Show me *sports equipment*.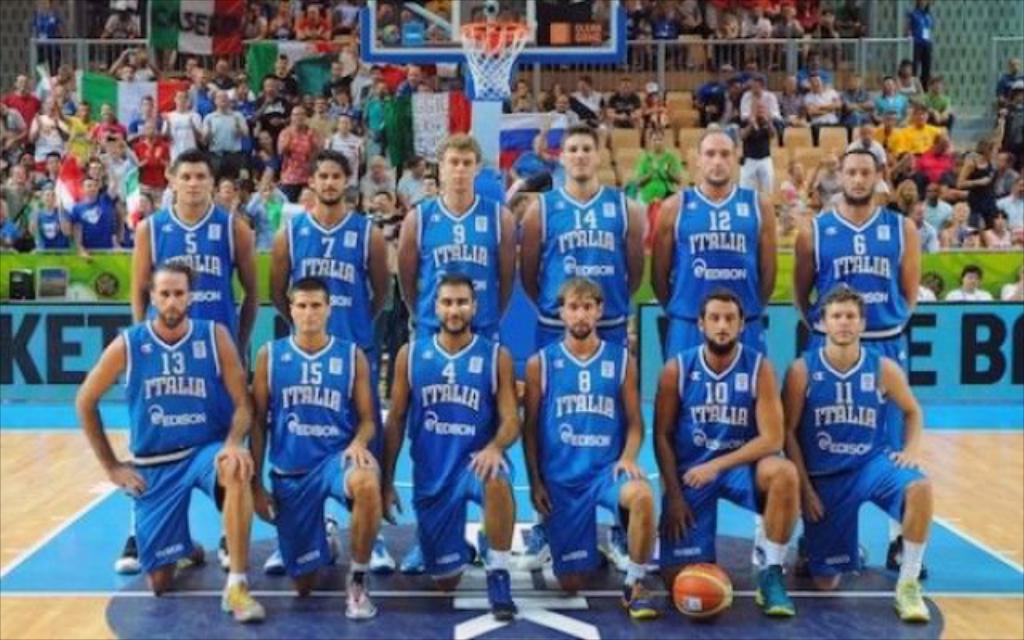
*sports equipment* is here: [675, 557, 734, 622].
